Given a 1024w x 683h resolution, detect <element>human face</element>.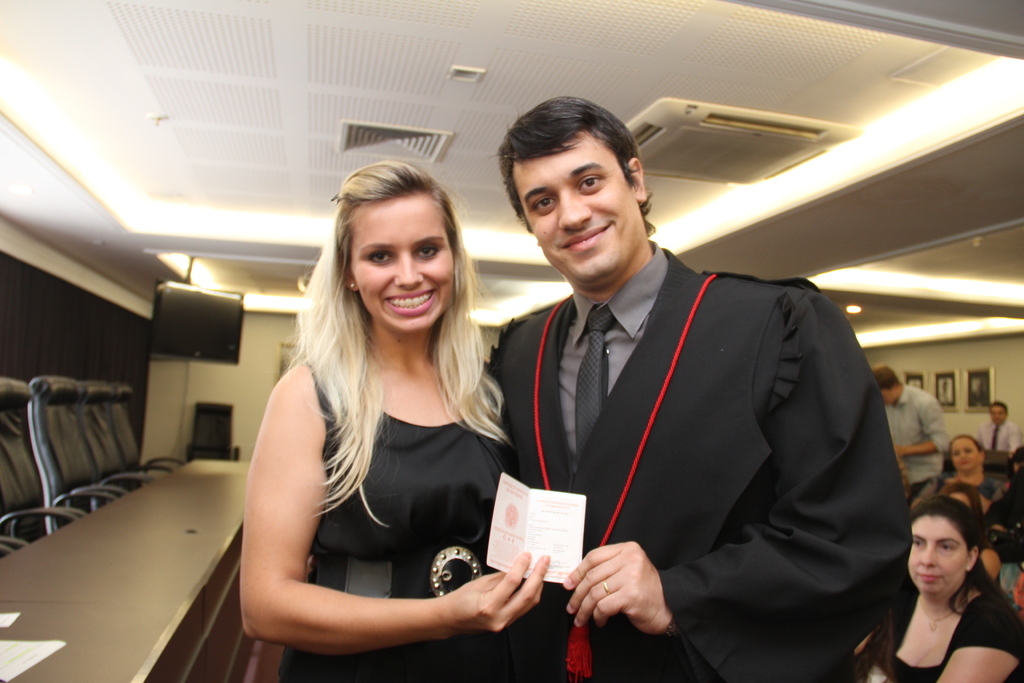
{"left": 516, "top": 131, "right": 644, "bottom": 285}.
